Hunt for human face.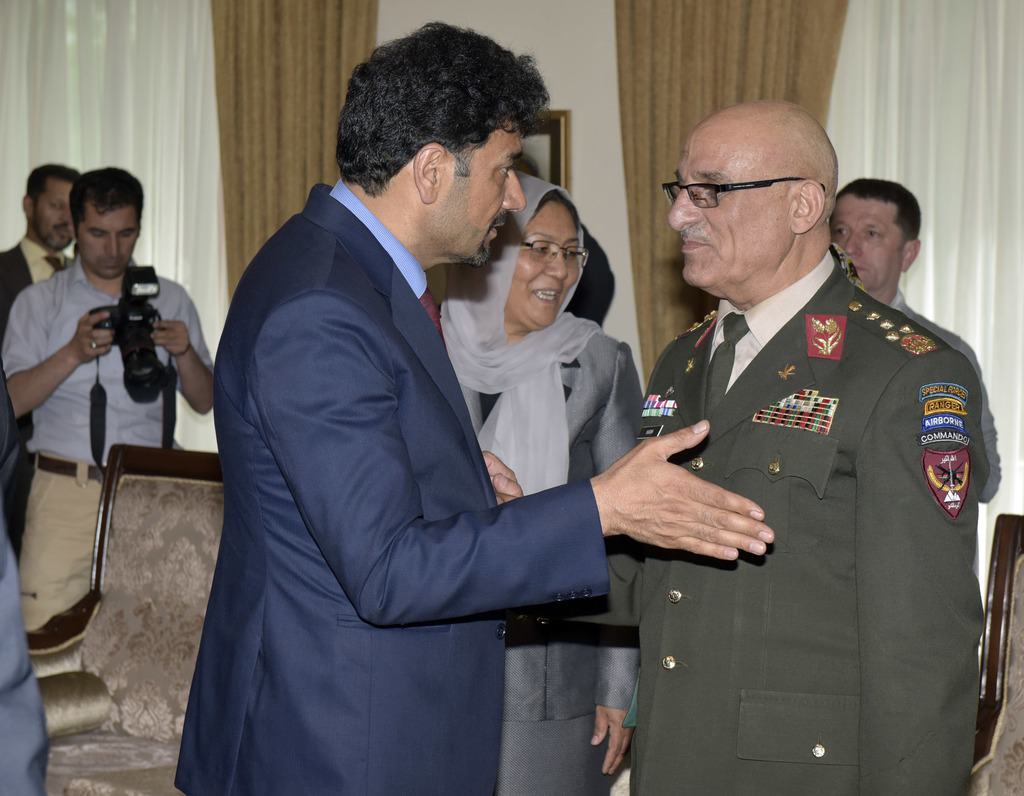
Hunted down at (431,123,529,265).
